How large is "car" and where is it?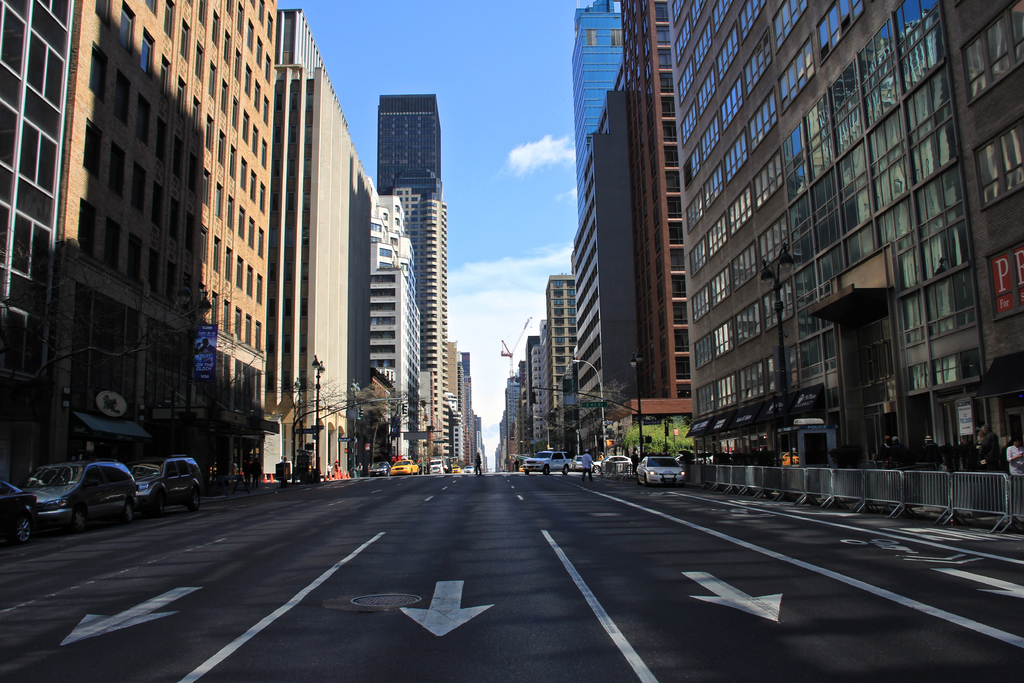
Bounding box: box(634, 456, 687, 488).
